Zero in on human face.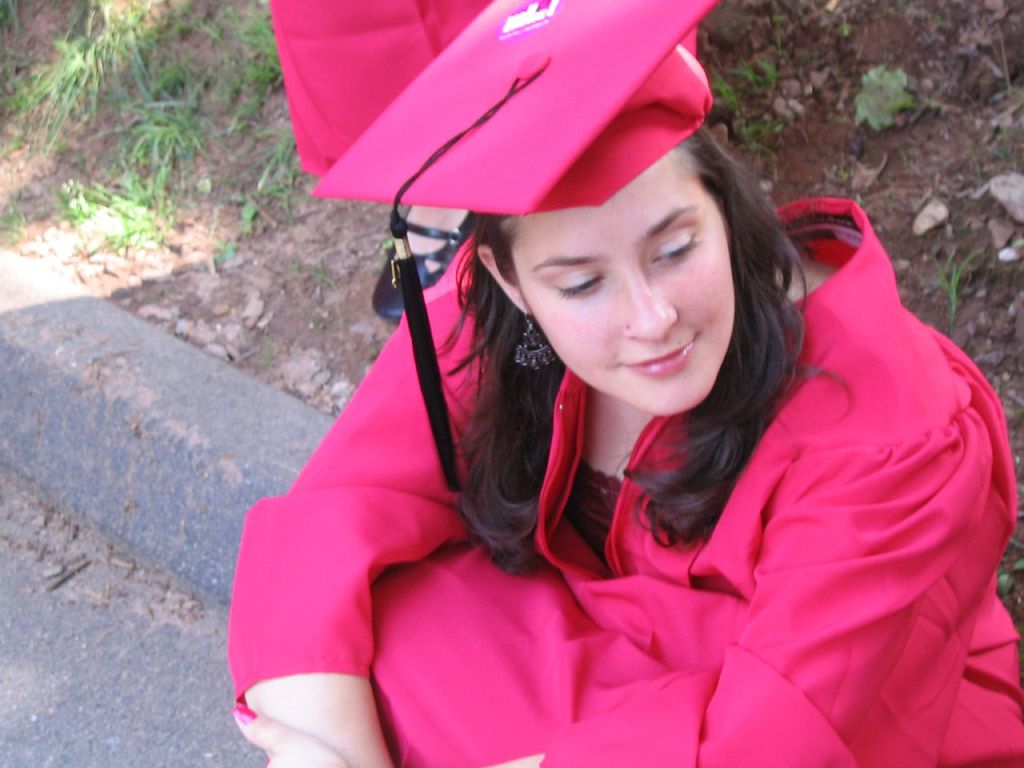
Zeroed in: bbox=[518, 146, 730, 418].
